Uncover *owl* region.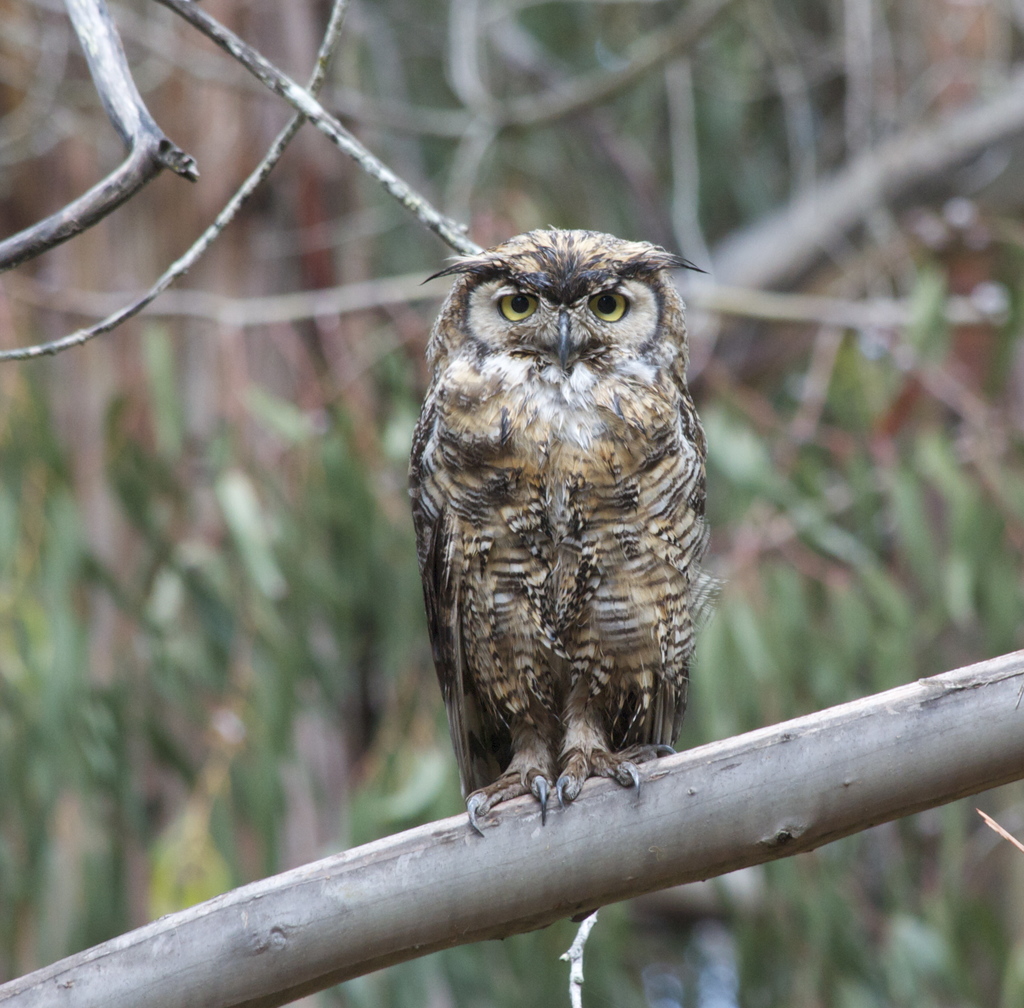
Uncovered: (411,223,714,839).
